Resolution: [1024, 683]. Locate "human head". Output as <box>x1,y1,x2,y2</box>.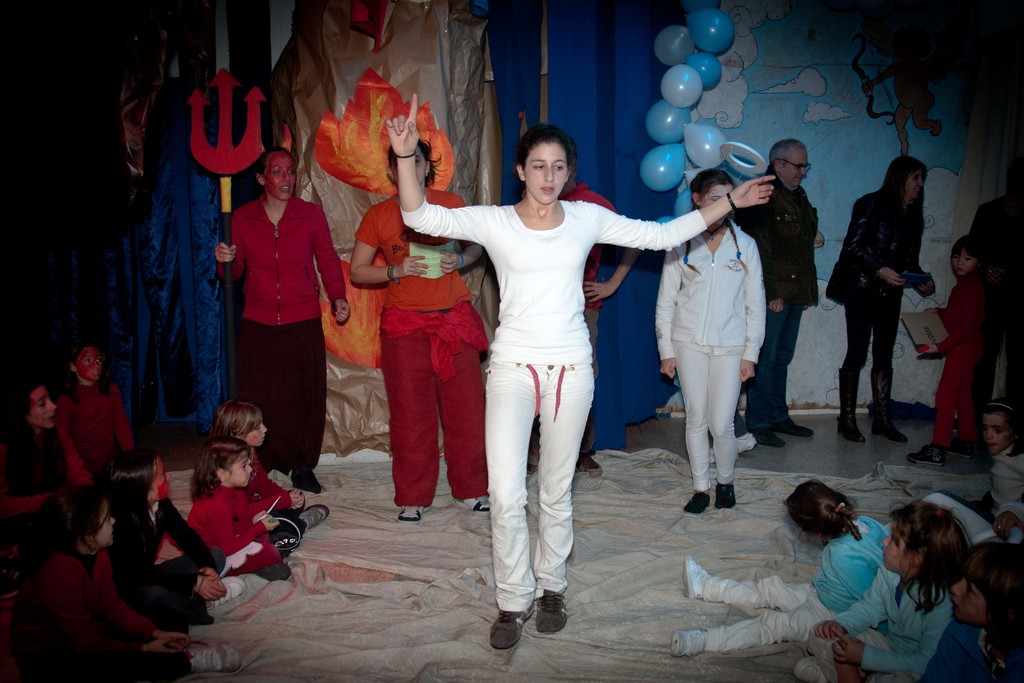
<box>44,489,116,552</box>.
